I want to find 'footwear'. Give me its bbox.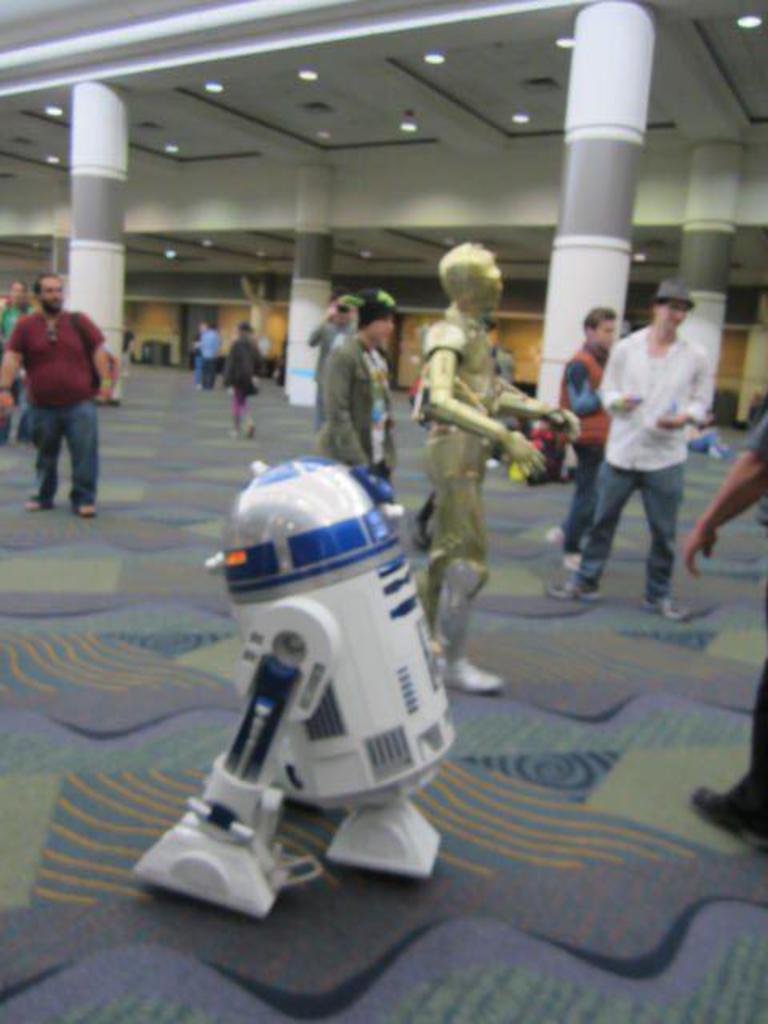
region(642, 595, 685, 626).
